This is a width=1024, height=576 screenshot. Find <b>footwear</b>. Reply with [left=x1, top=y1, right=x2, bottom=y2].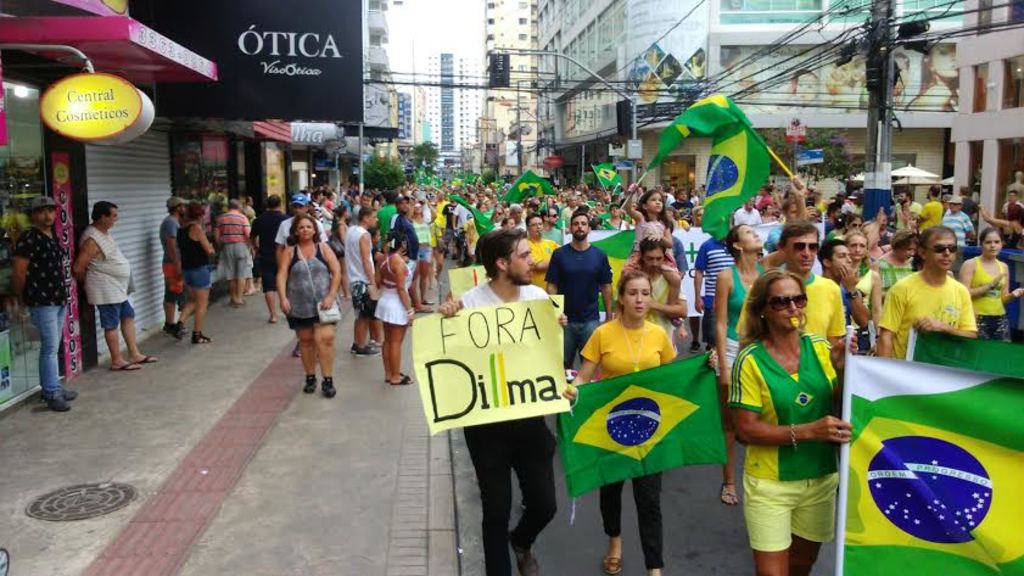
[left=687, top=337, right=696, bottom=353].
